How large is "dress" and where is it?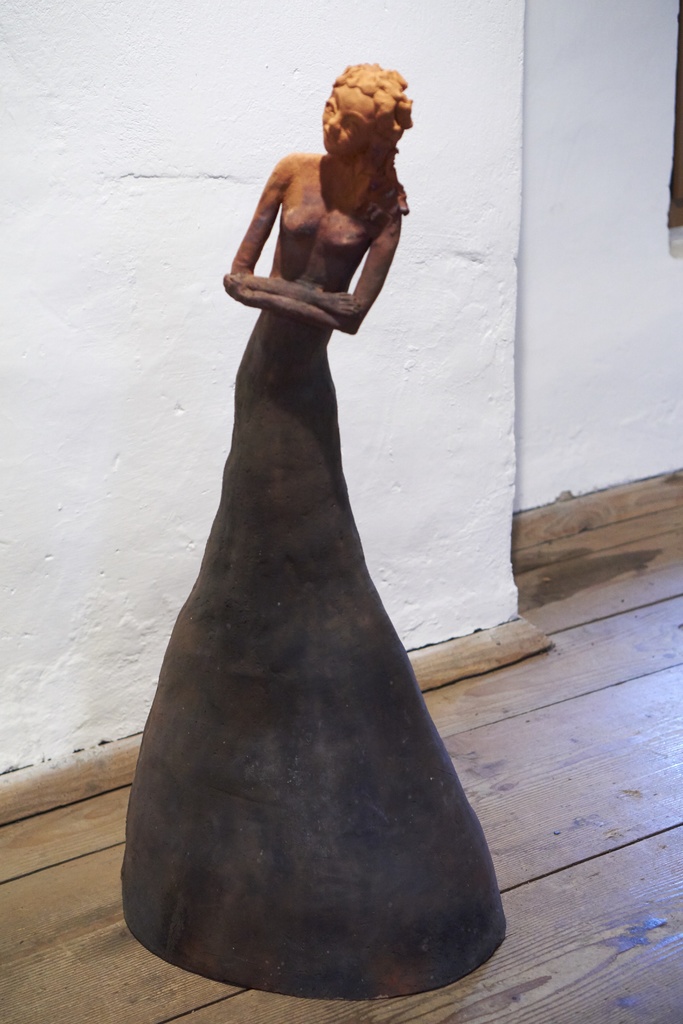
Bounding box: box(114, 164, 515, 998).
